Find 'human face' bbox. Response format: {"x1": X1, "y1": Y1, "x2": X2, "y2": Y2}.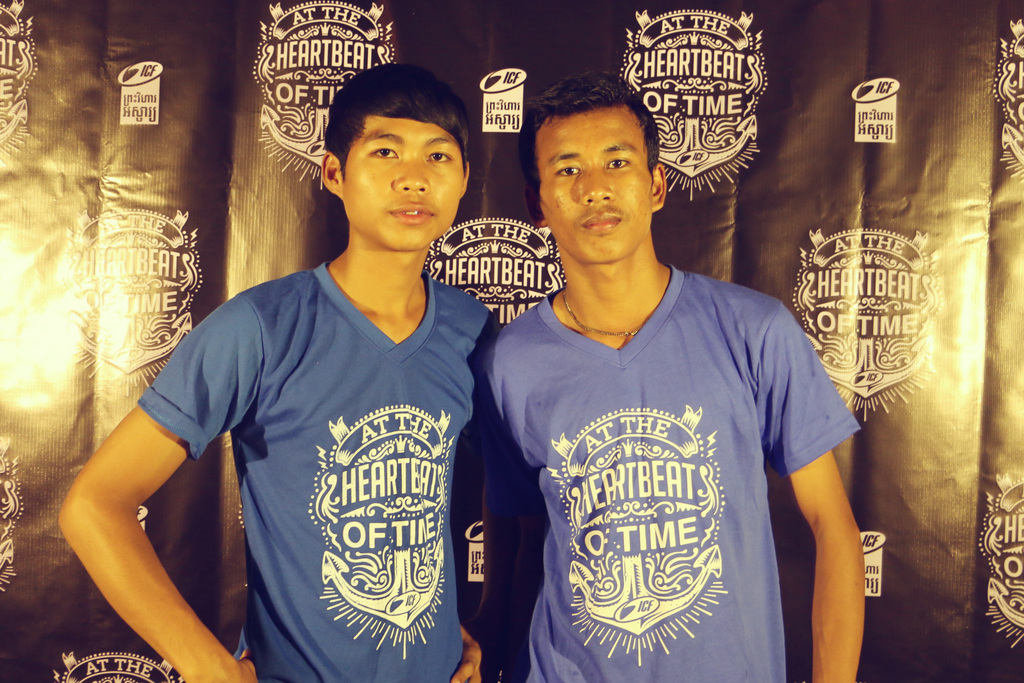
{"x1": 536, "y1": 101, "x2": 652, "y2": 257}.
